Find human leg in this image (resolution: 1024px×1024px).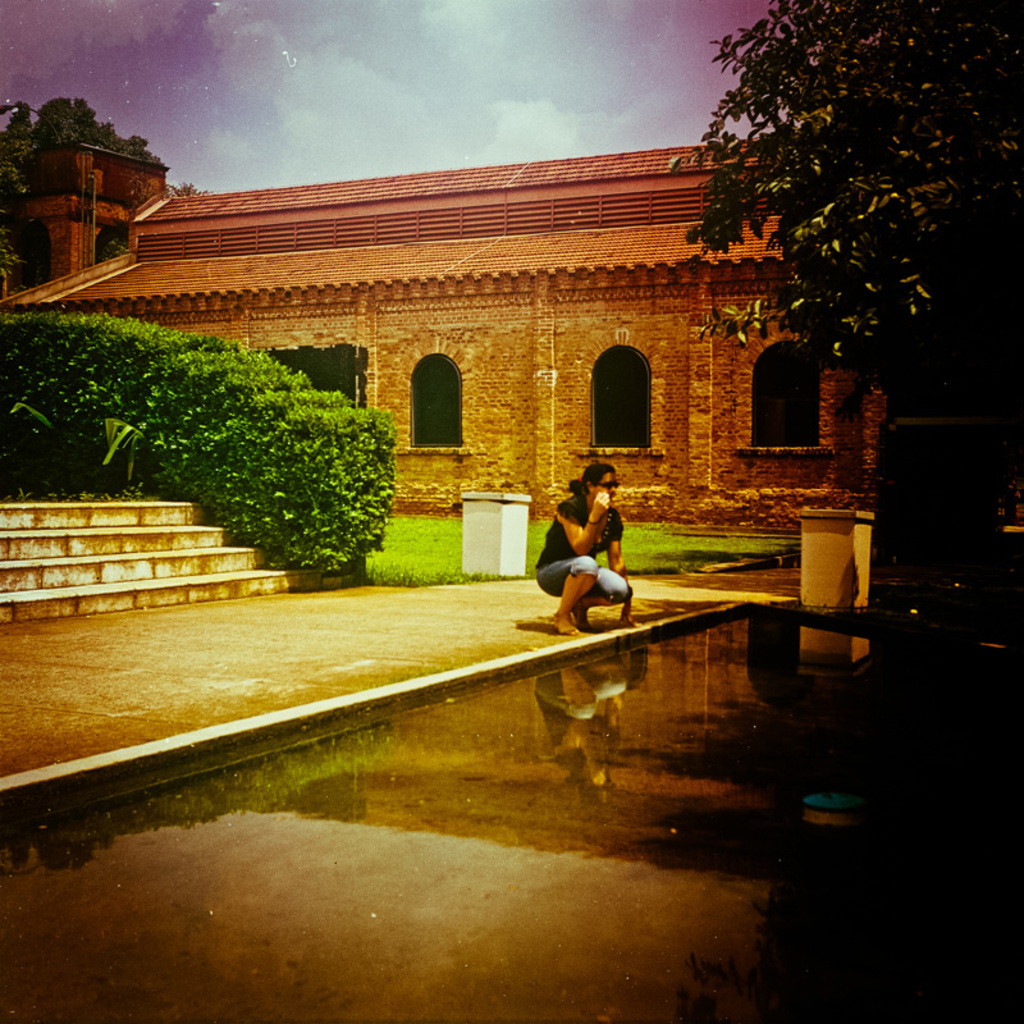
(left=567, top=562, right=634, bottom=628).
